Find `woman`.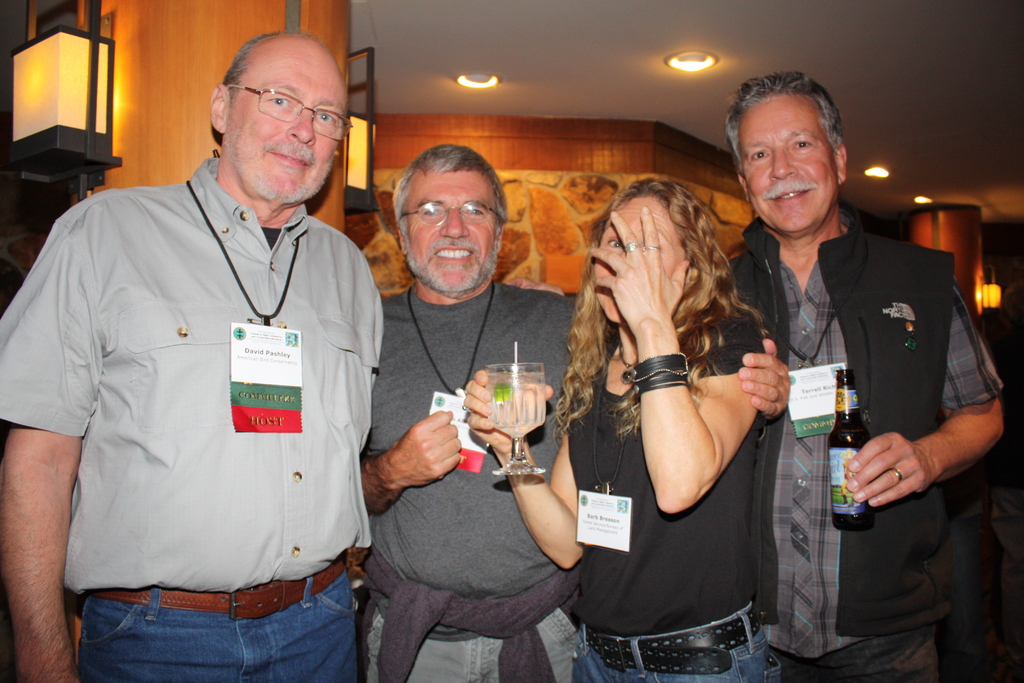
rect(463, 140, 796, 675).
